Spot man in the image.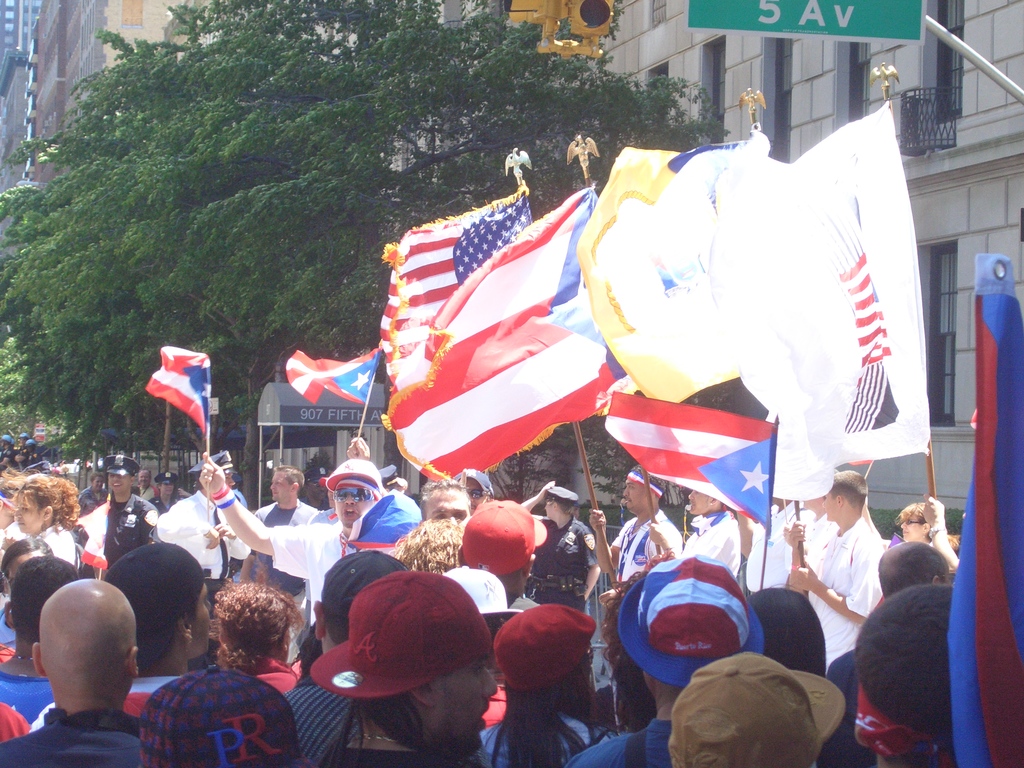
man found at bbox=(0, 553, 82, 724).
